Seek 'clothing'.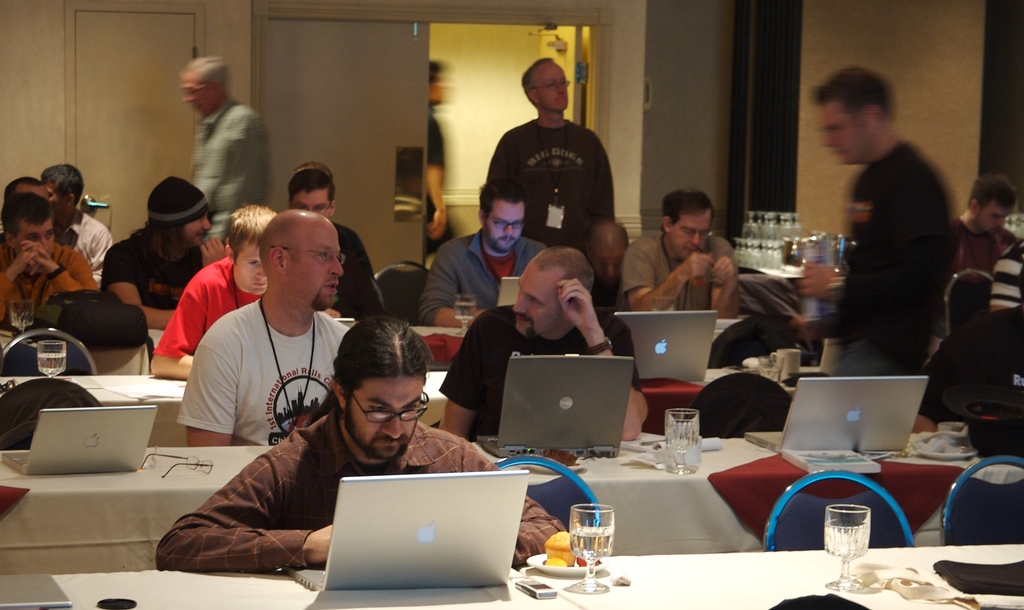
crop(161, 261, 261, 359).
